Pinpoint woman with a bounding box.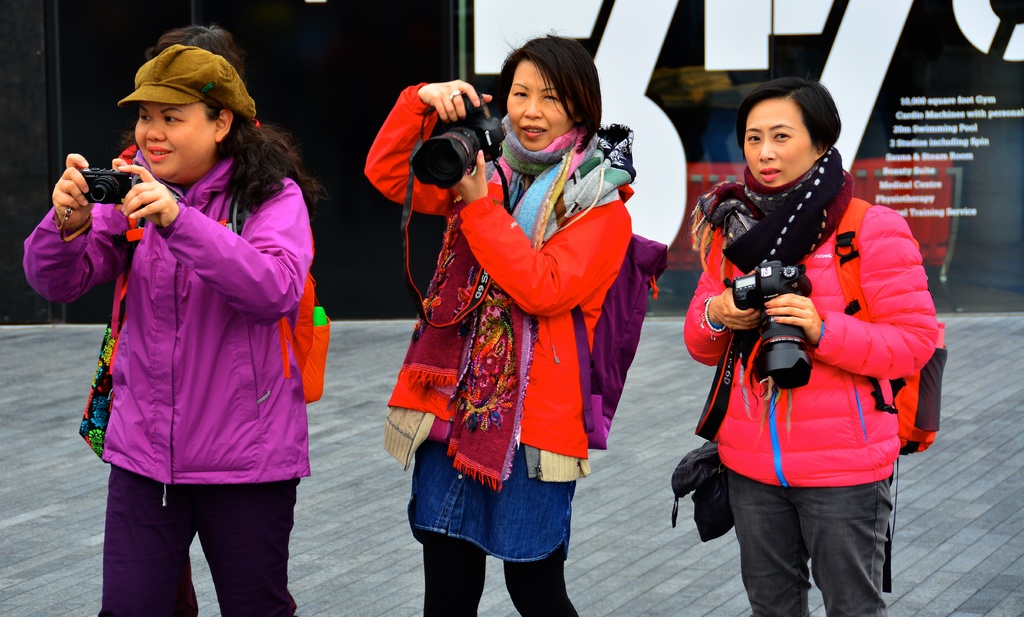
Rect(21, 24, 335, 616).
